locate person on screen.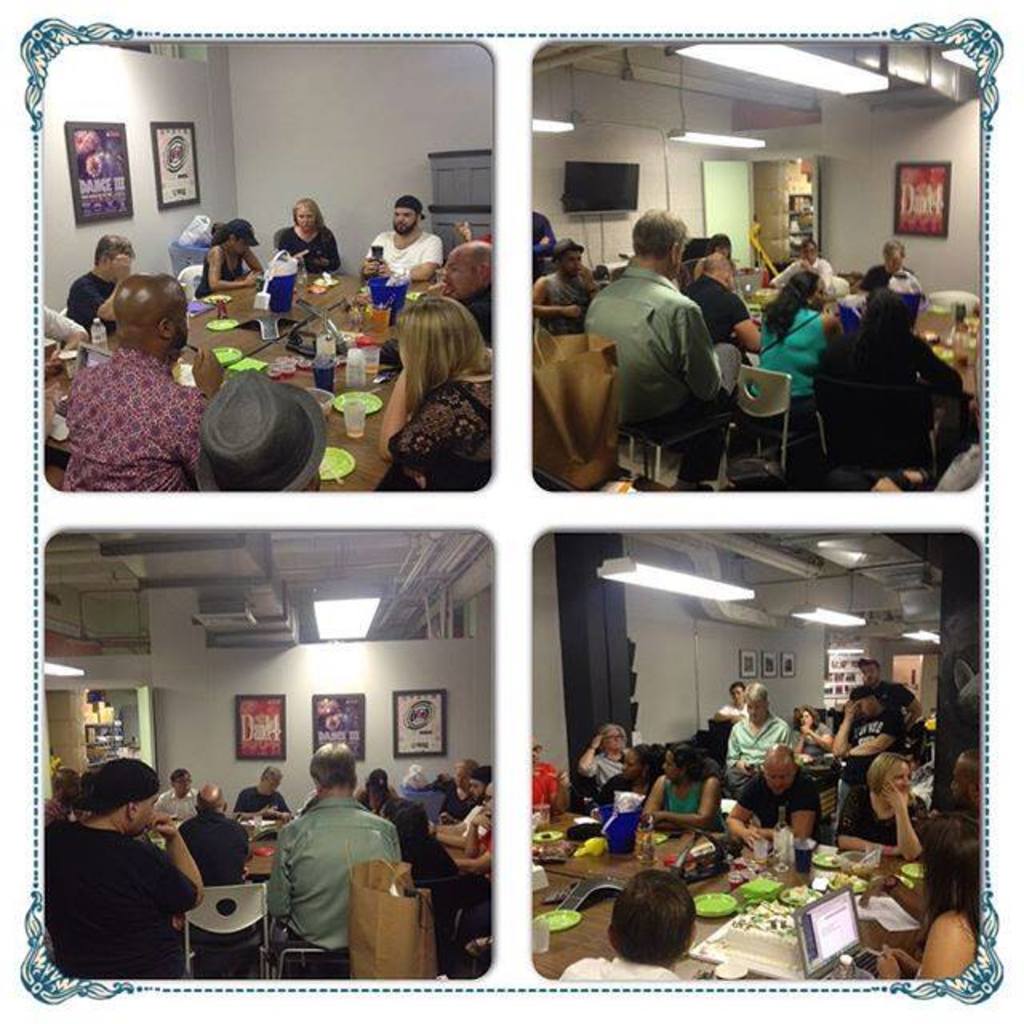
On screen at left=269, top=738, right=402, bottom=955.
